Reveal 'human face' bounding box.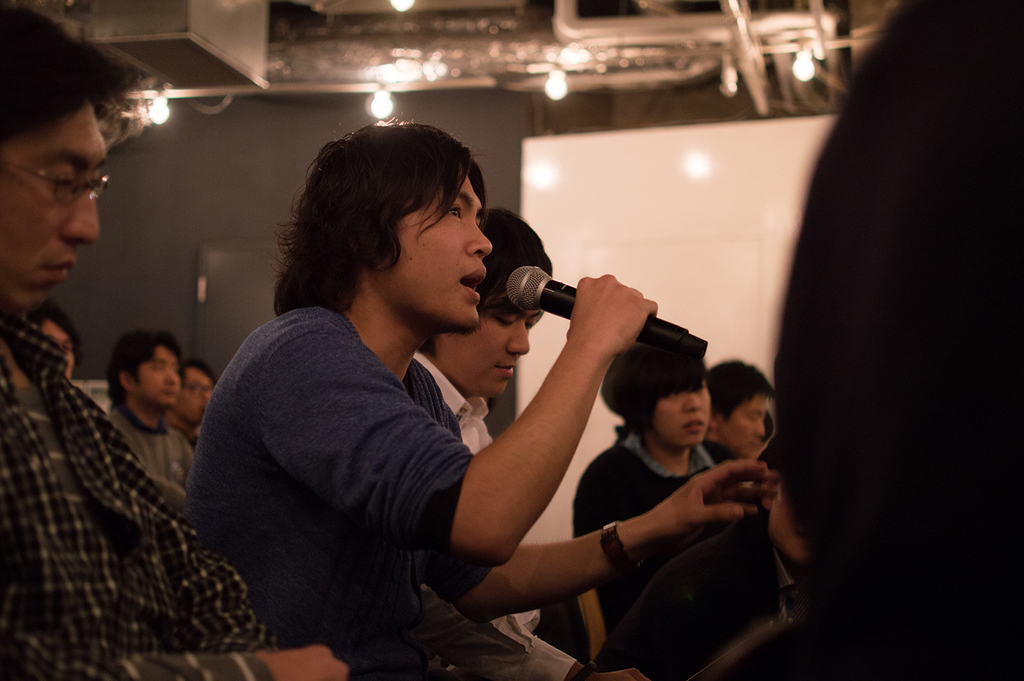
Revealed: 398, 174, 494, 329.
